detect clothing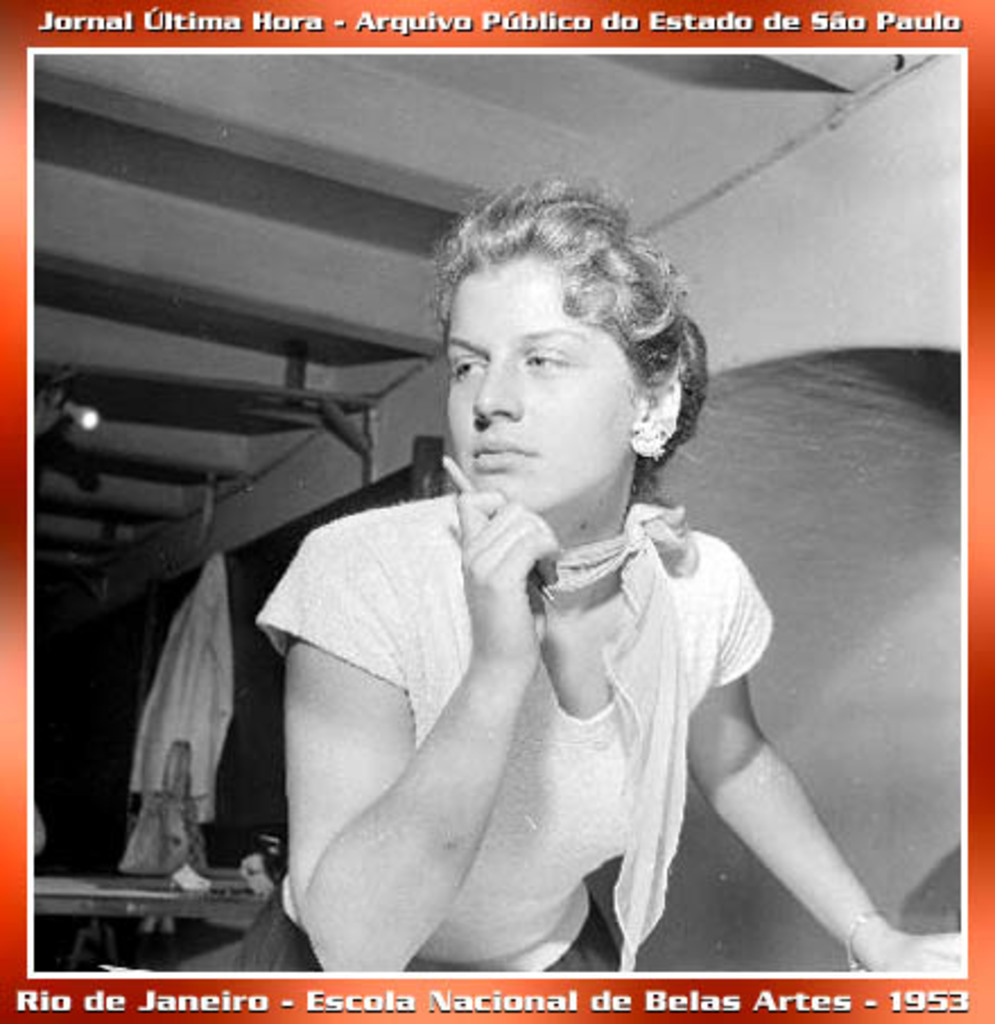
{"x1": 260, "y1": 400, "x2": 794, "y2": 974}
